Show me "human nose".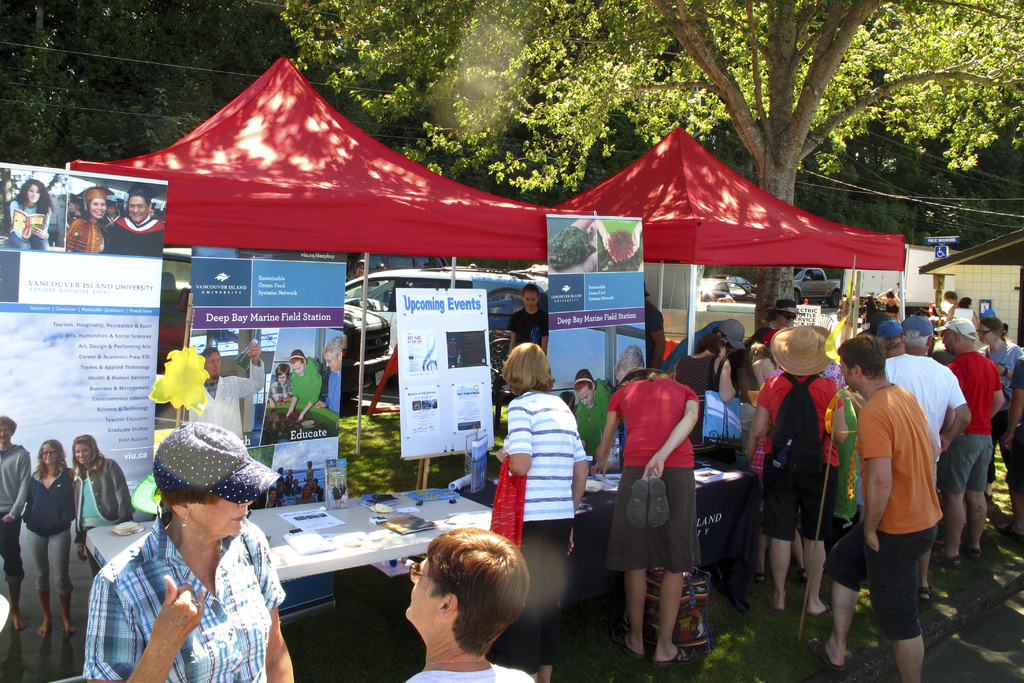
"human nose" is here: <bbox>234, 496, 256, 511</bbox>.
